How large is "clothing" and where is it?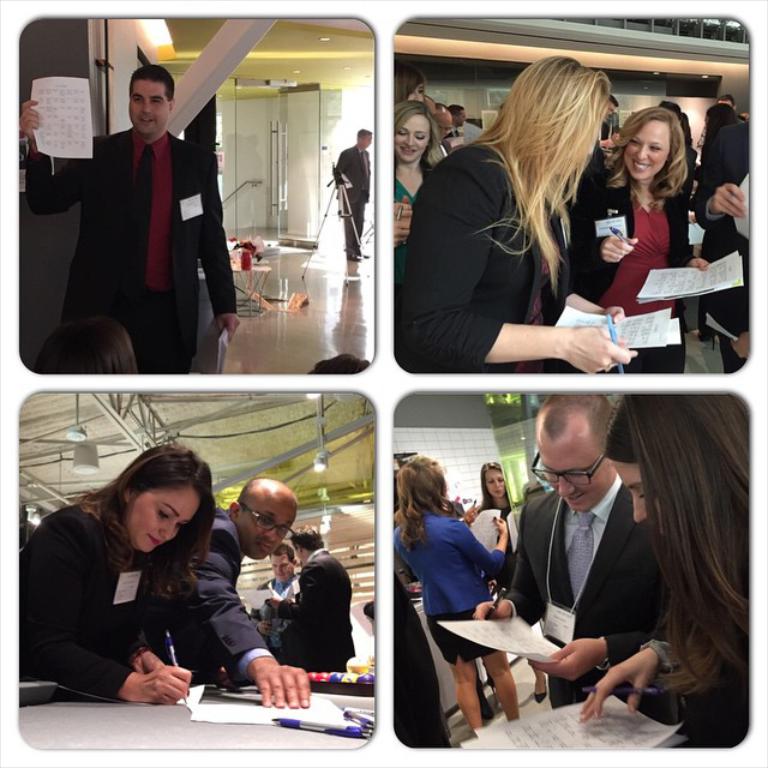
Bounding box: BBox(391, 515, 504, 660).
